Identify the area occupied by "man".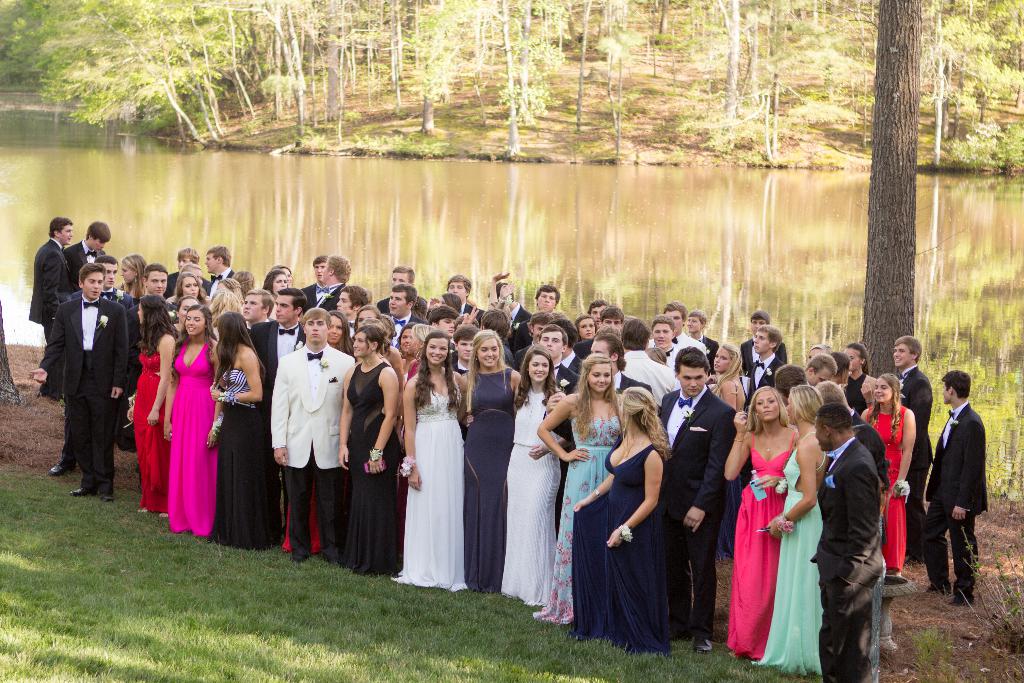
Area: x1=50, y1=265, x2=132, y2=507.
